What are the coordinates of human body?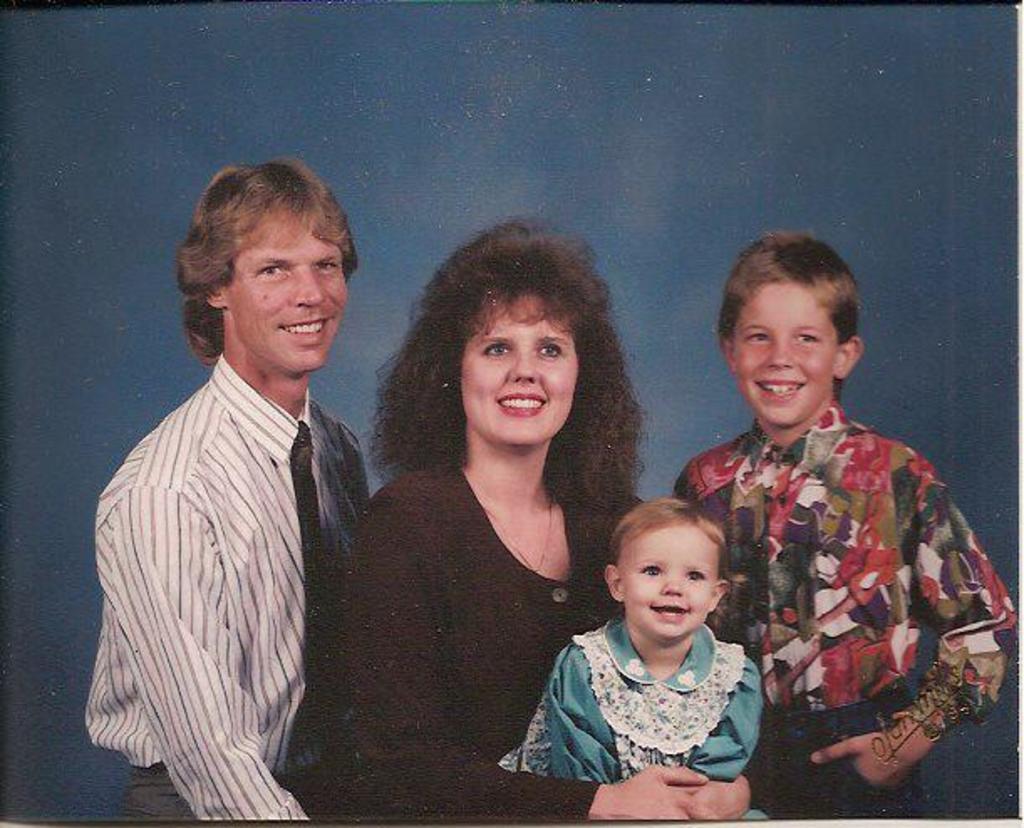
BBox(99, 193, 377, 827).
